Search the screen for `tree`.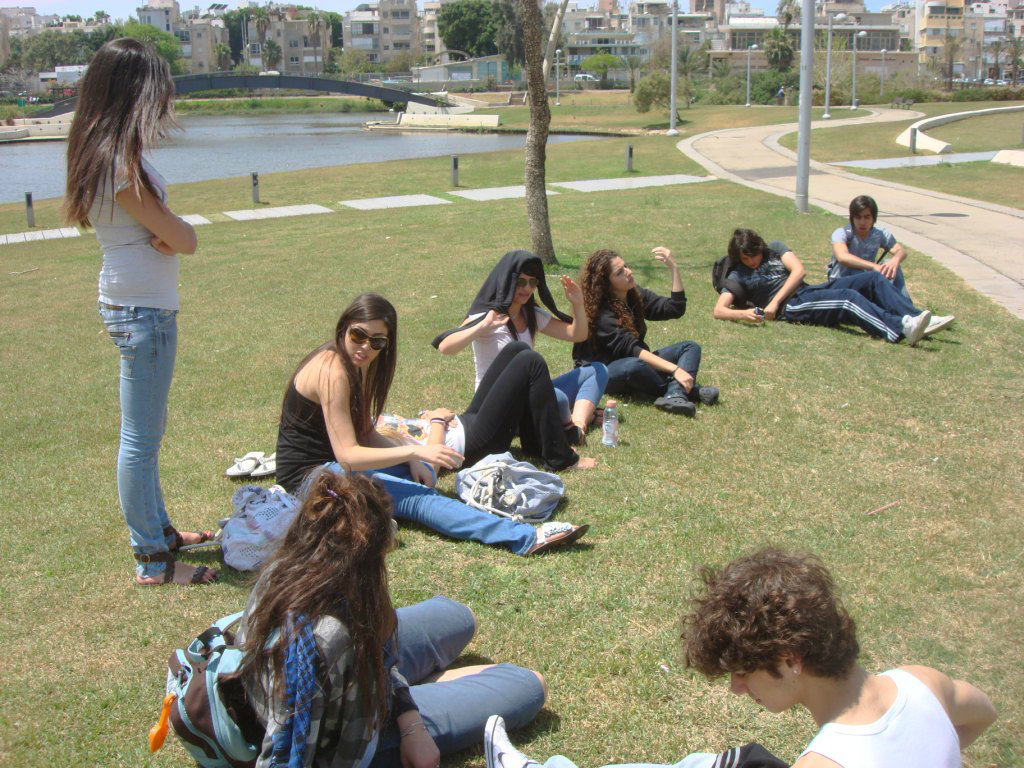
Found at <region>231, 8, 346, 50</region>.
